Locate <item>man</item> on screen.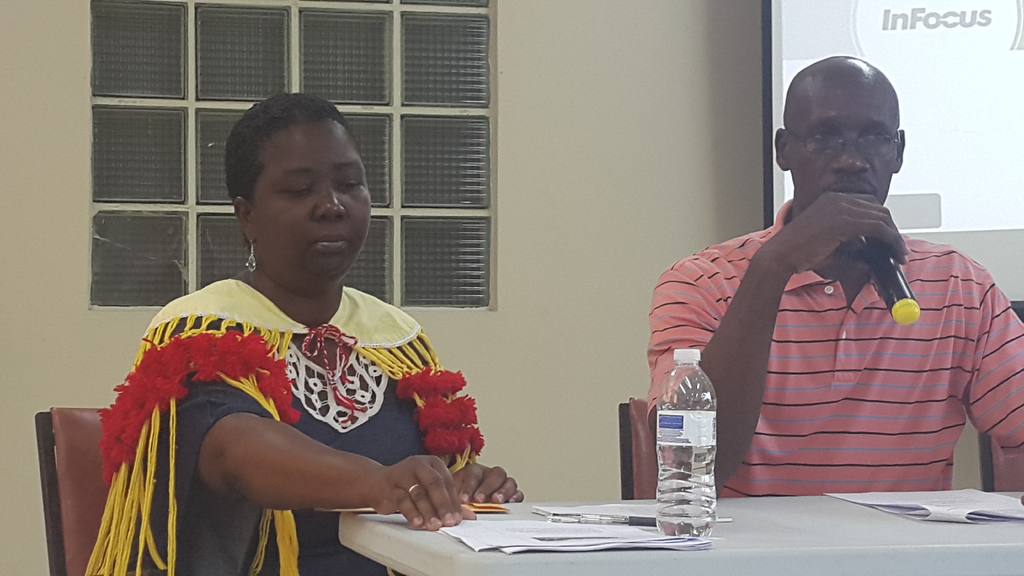
On screen at locate(644, 51, 1023, 495).
